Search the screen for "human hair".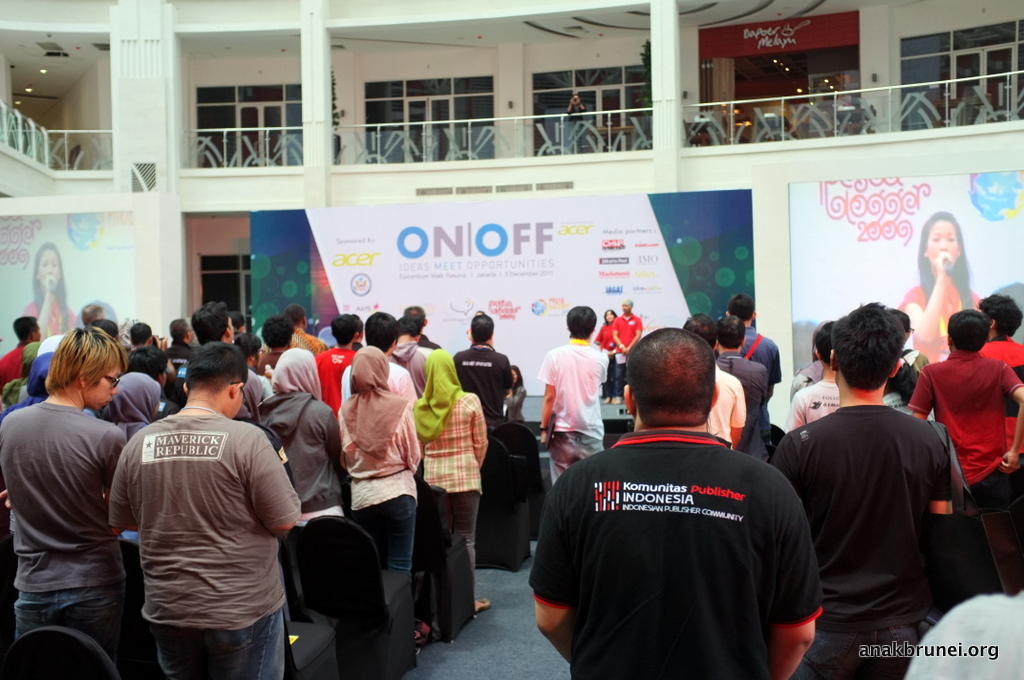
Found at box=[618, 325, 727, 438].
